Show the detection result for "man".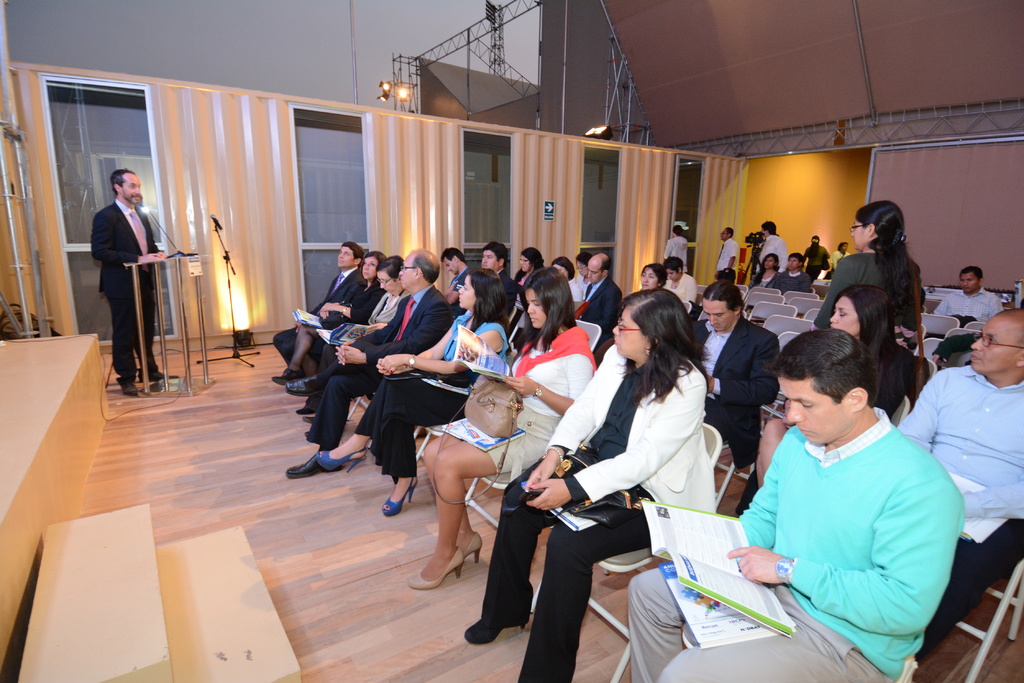
left=930, top=265, right=999, bottom=322.
